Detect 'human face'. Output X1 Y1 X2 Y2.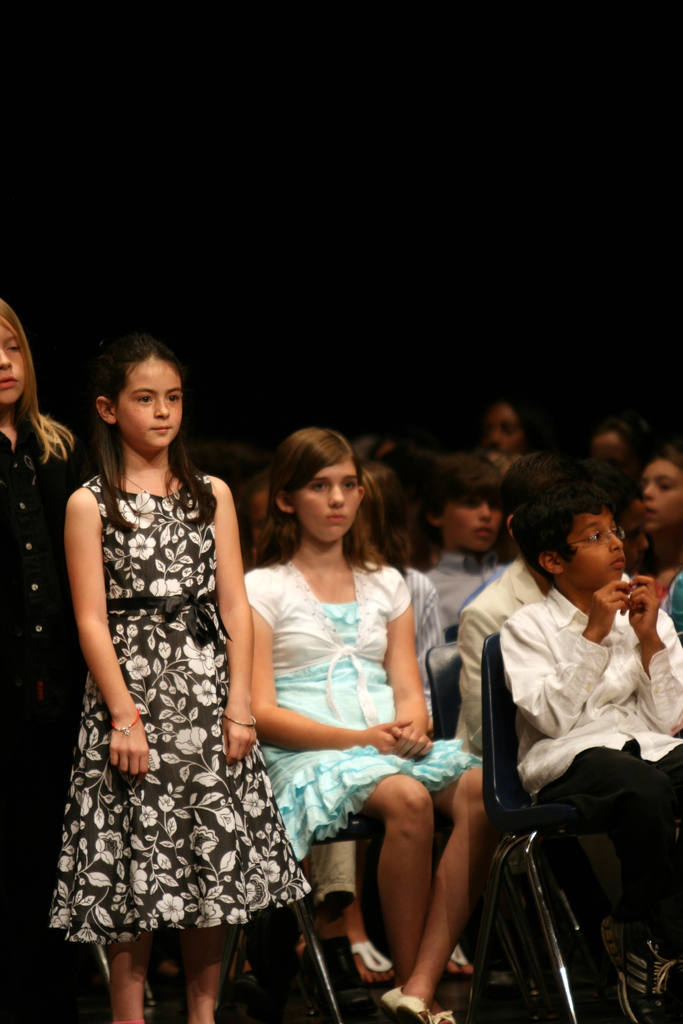
292 466 362 543.
